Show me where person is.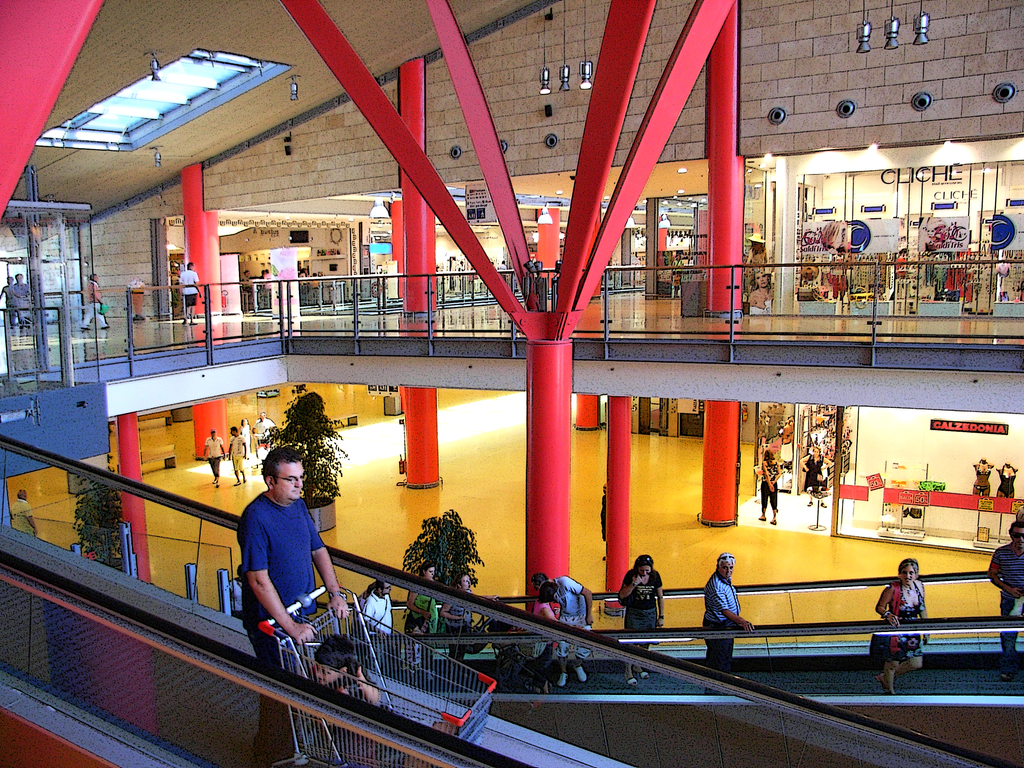
person is at crop(205, 430, 222, 491).
